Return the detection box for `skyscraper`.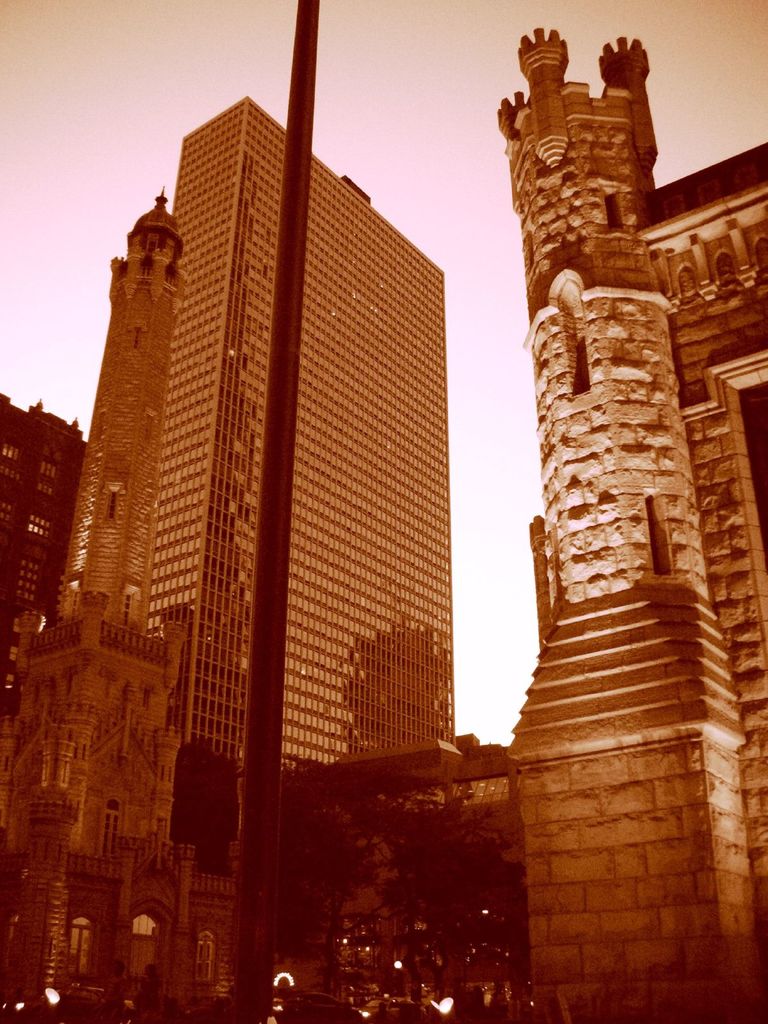
503,20,767,1023.
